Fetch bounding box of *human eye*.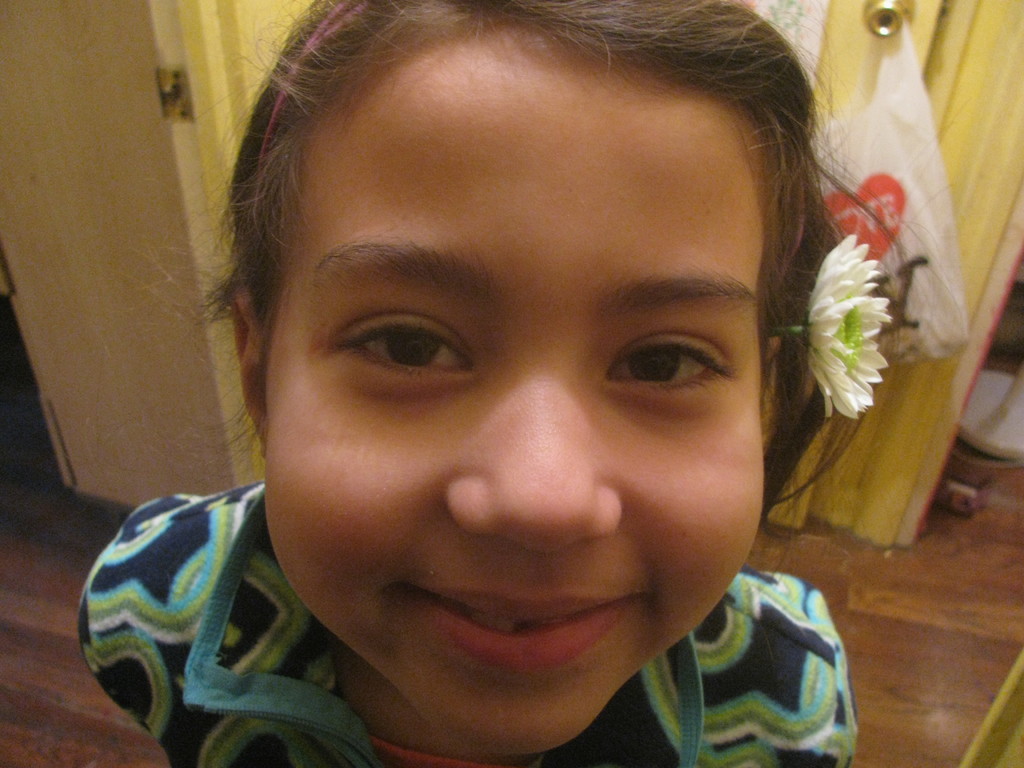
Bbox: <region>578, 310, 753, 420</region>.
